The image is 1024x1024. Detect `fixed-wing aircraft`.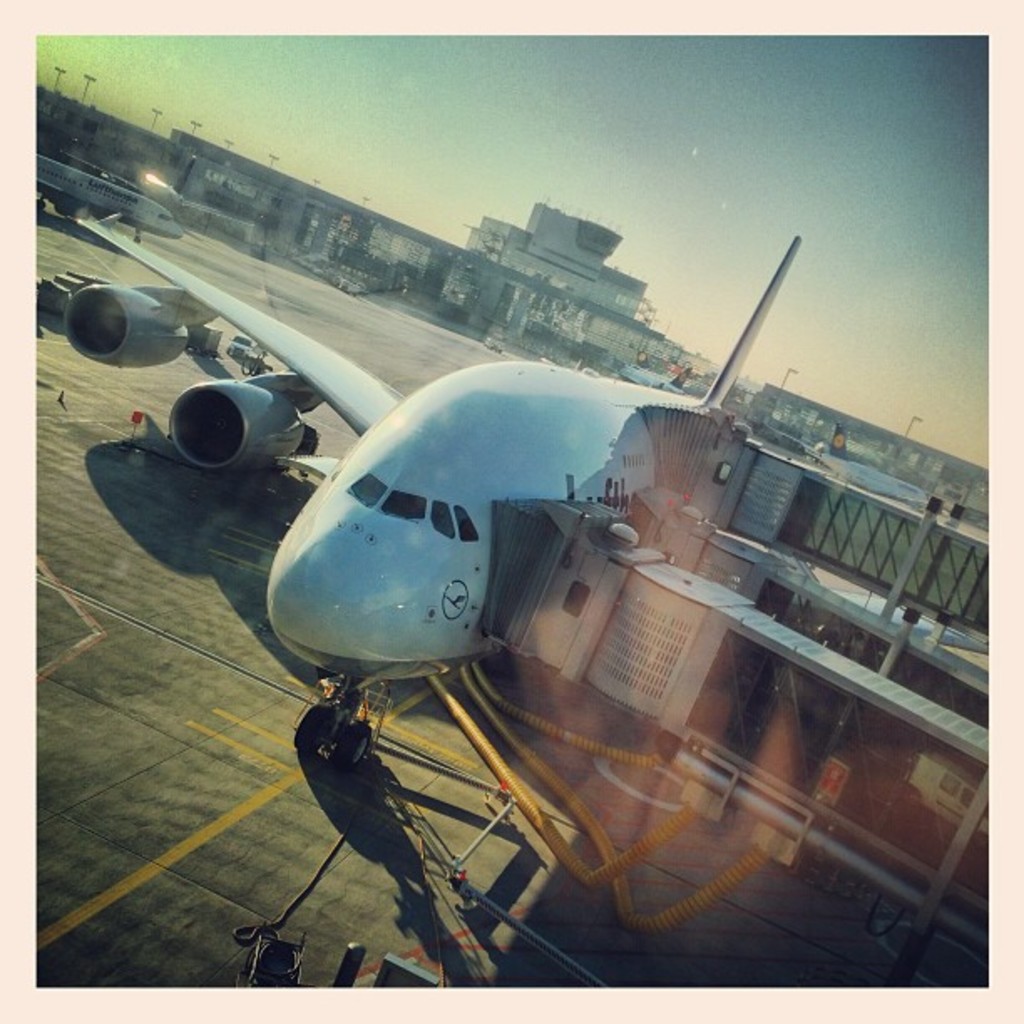
Detection: (x1=20, y1=157, x2=187, y2=234).
